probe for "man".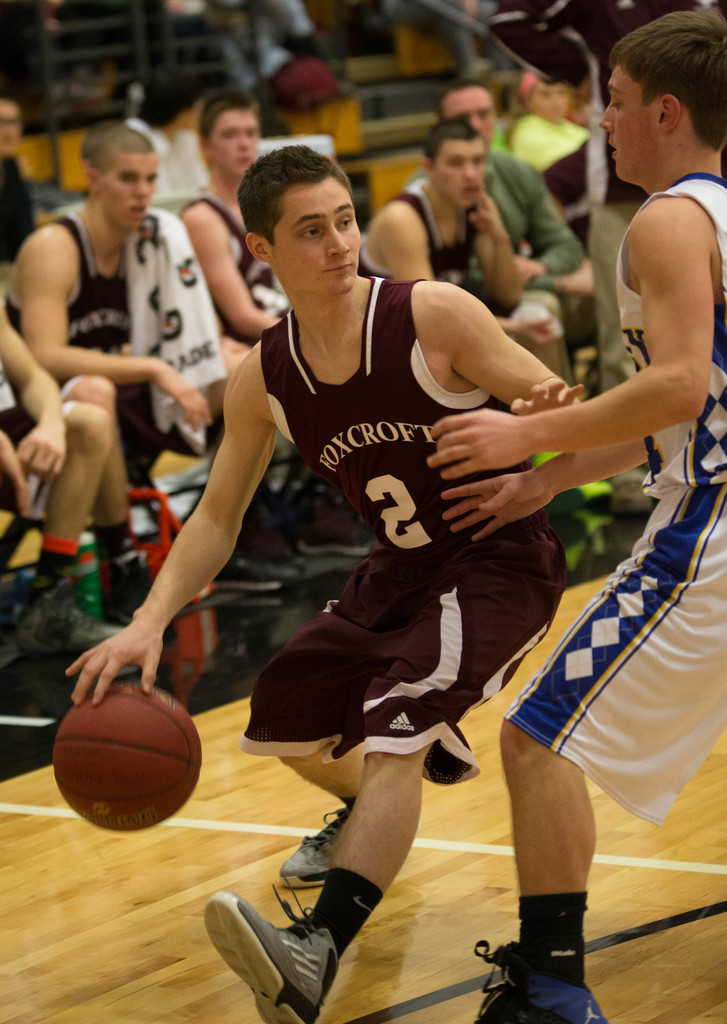
Probe result: [0,116,252,624].
